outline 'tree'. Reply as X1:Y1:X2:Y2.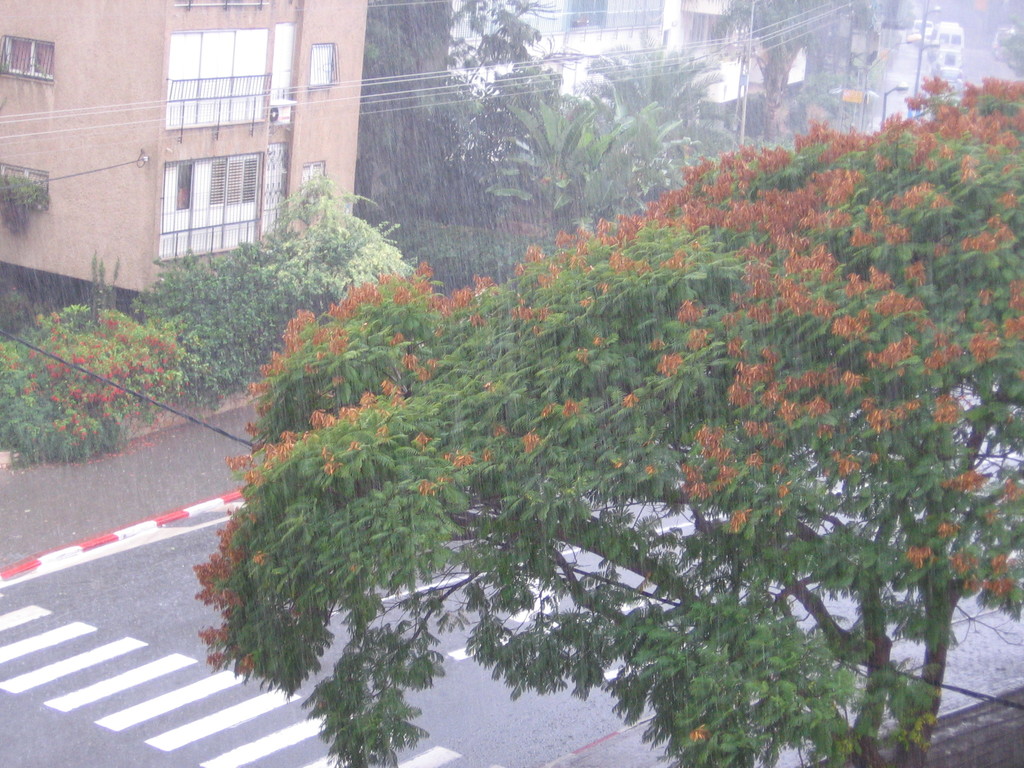
488:88:623:224.
